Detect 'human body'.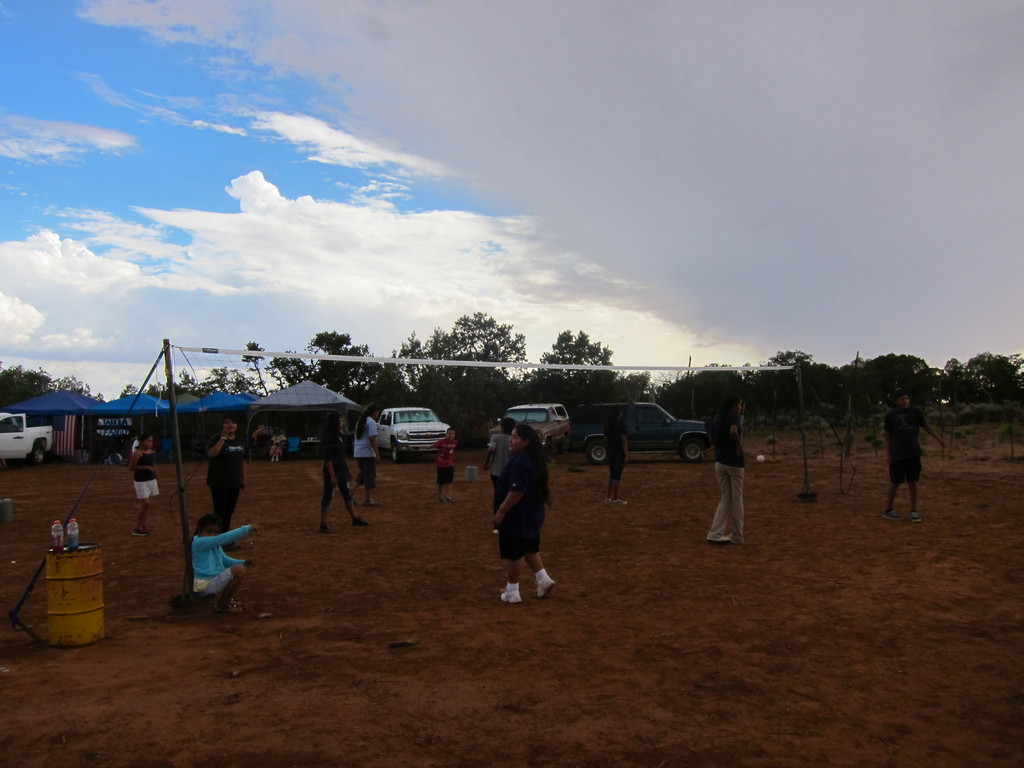
Detected at (189, 526, 257, 611).
